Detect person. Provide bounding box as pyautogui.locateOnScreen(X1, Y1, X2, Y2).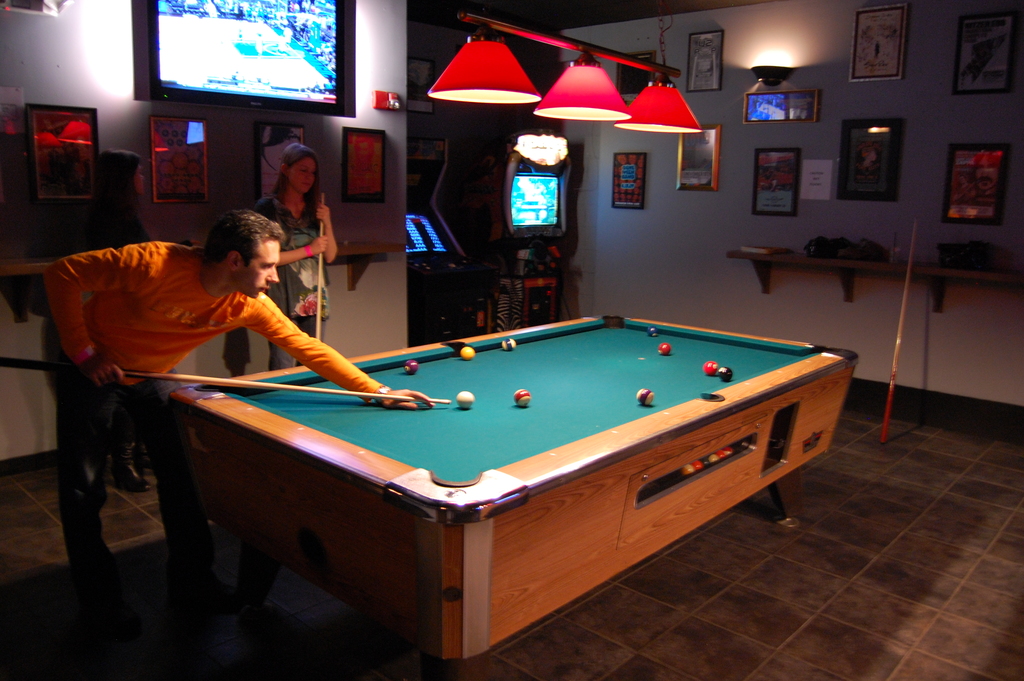
pyautogui.locateOnScreen(40, 208, 437, 617).
